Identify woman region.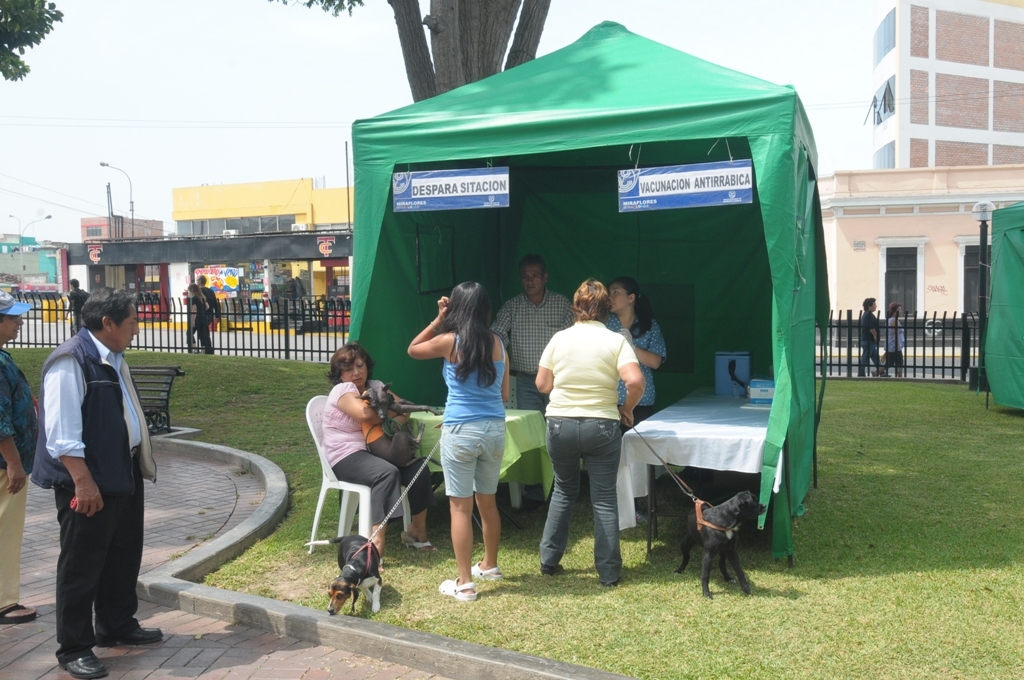
Region: {"x1": 317, "y1": 343, "x2": 436, "y2": 572}.
